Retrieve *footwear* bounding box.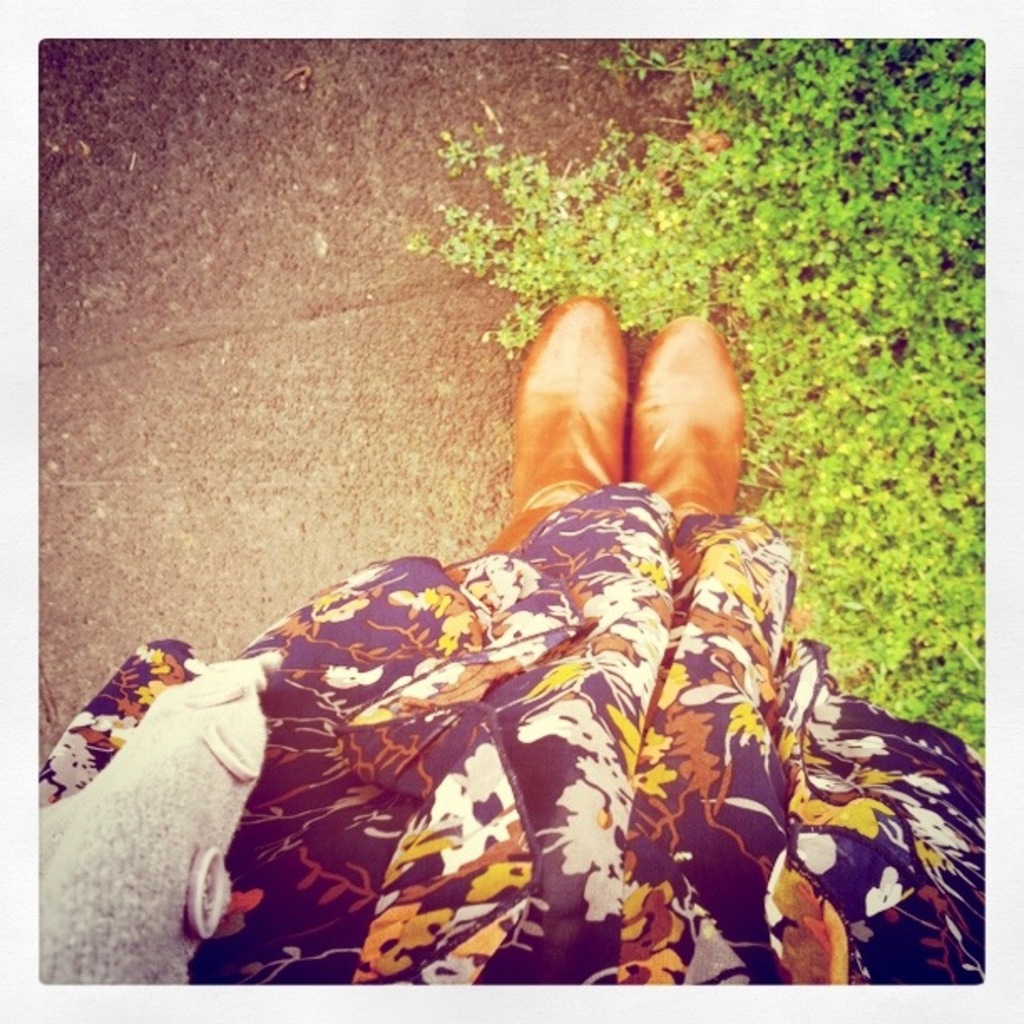
Bounding box: x1=487, y1=288, x2=661, y2=550.
